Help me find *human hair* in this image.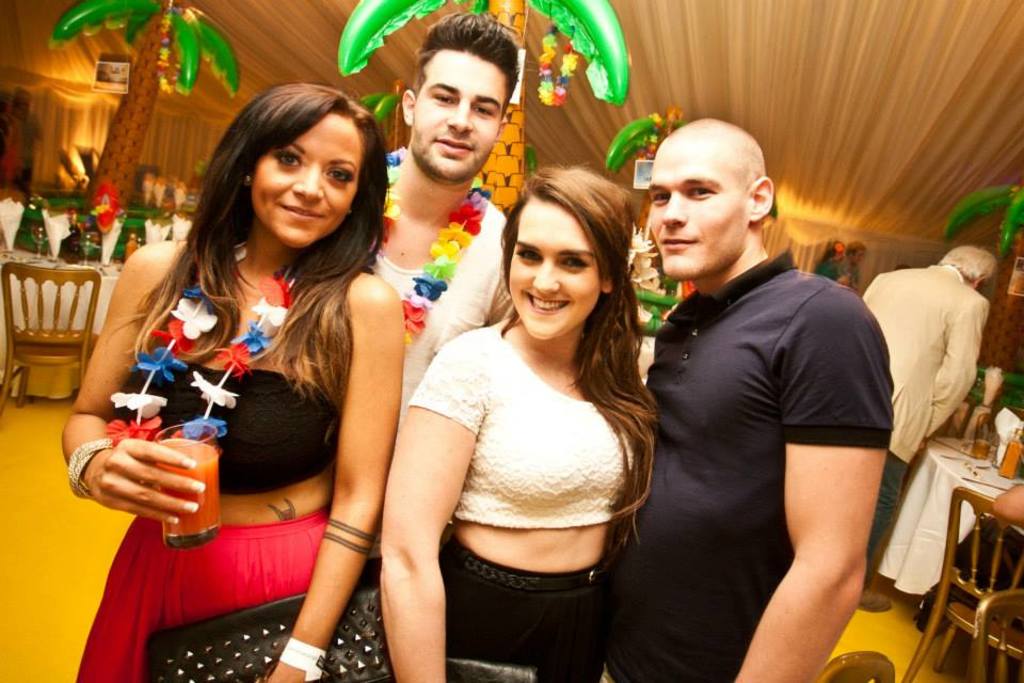
Found it: bbox=(940, 247, 999, 288).
